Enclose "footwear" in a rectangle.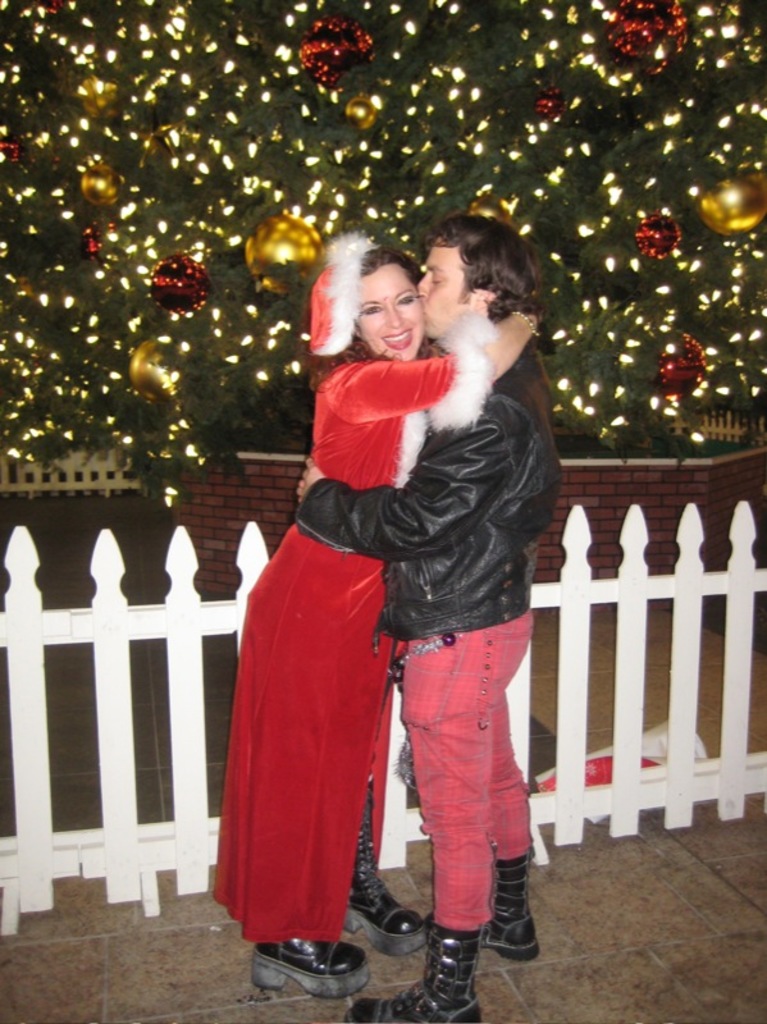
338,922,478,1023.
